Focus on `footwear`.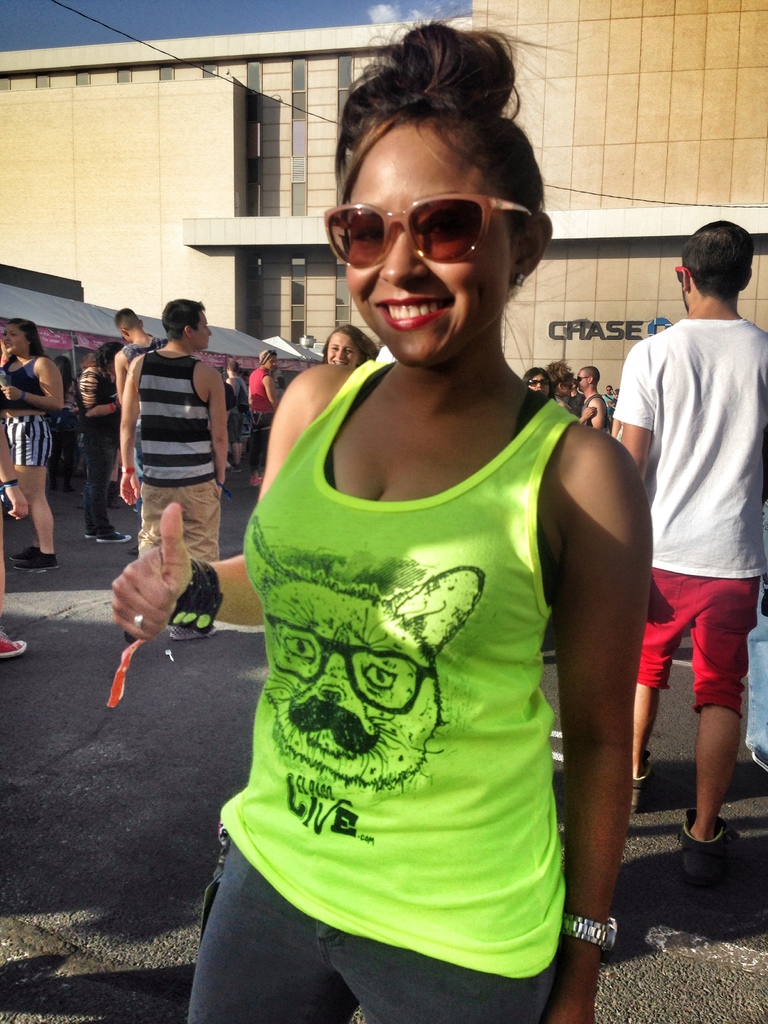
Focused at (10, 546, 61, 575).
